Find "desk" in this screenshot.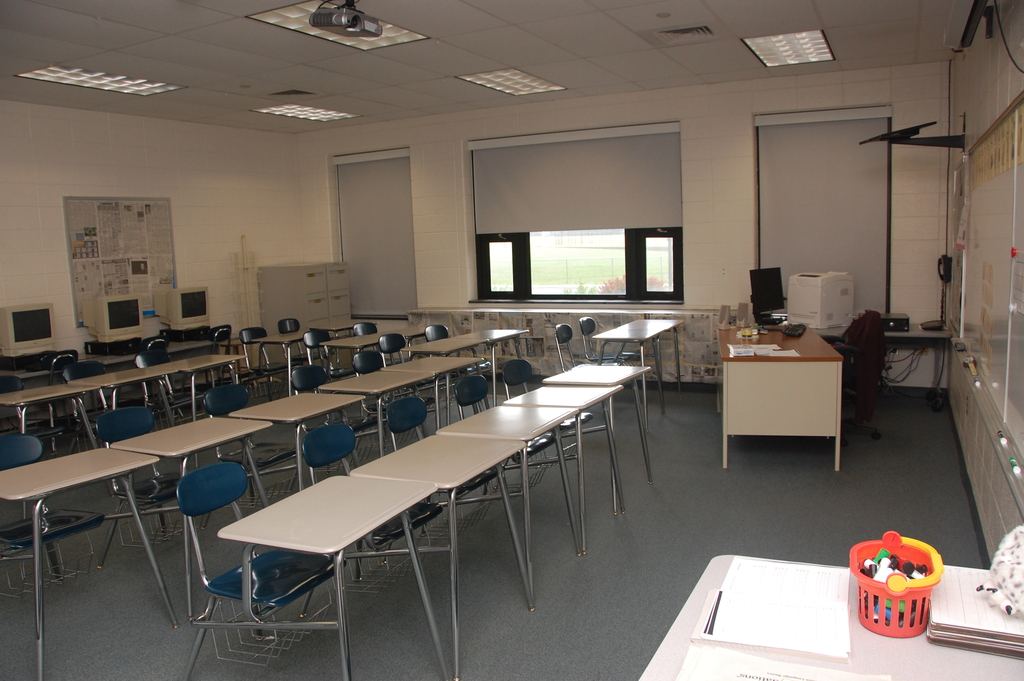
The bounding box for "desk" is crop(4, 384, 100, 450).
